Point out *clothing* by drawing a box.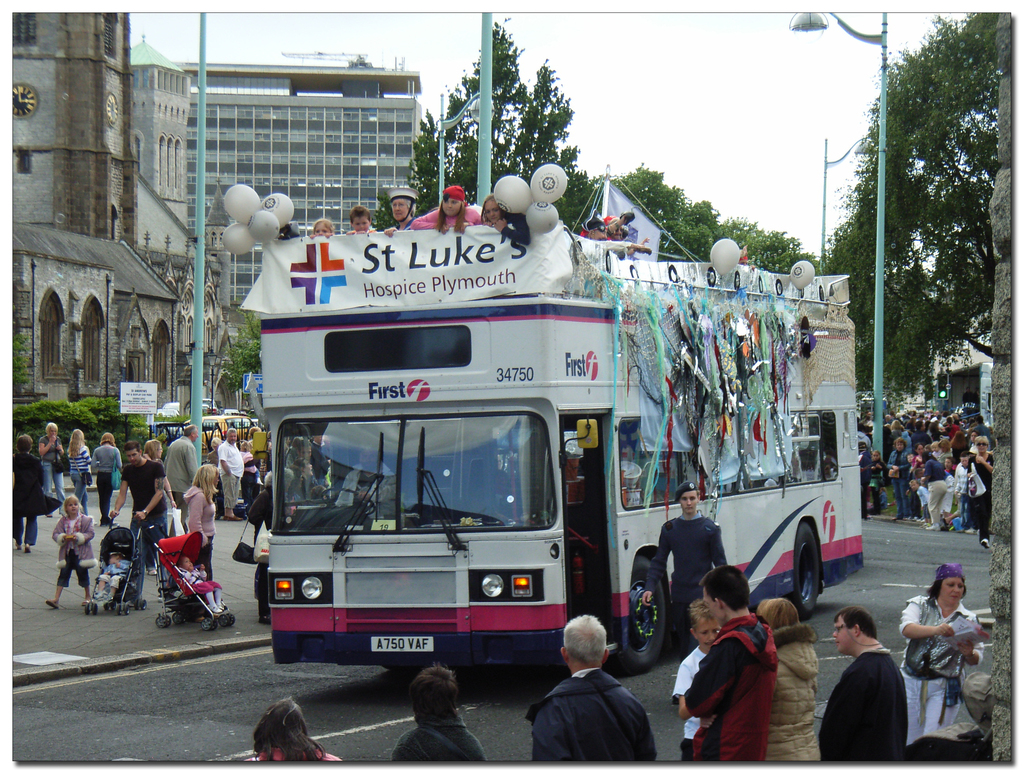
bbox=[681, 613, 769, 761].
